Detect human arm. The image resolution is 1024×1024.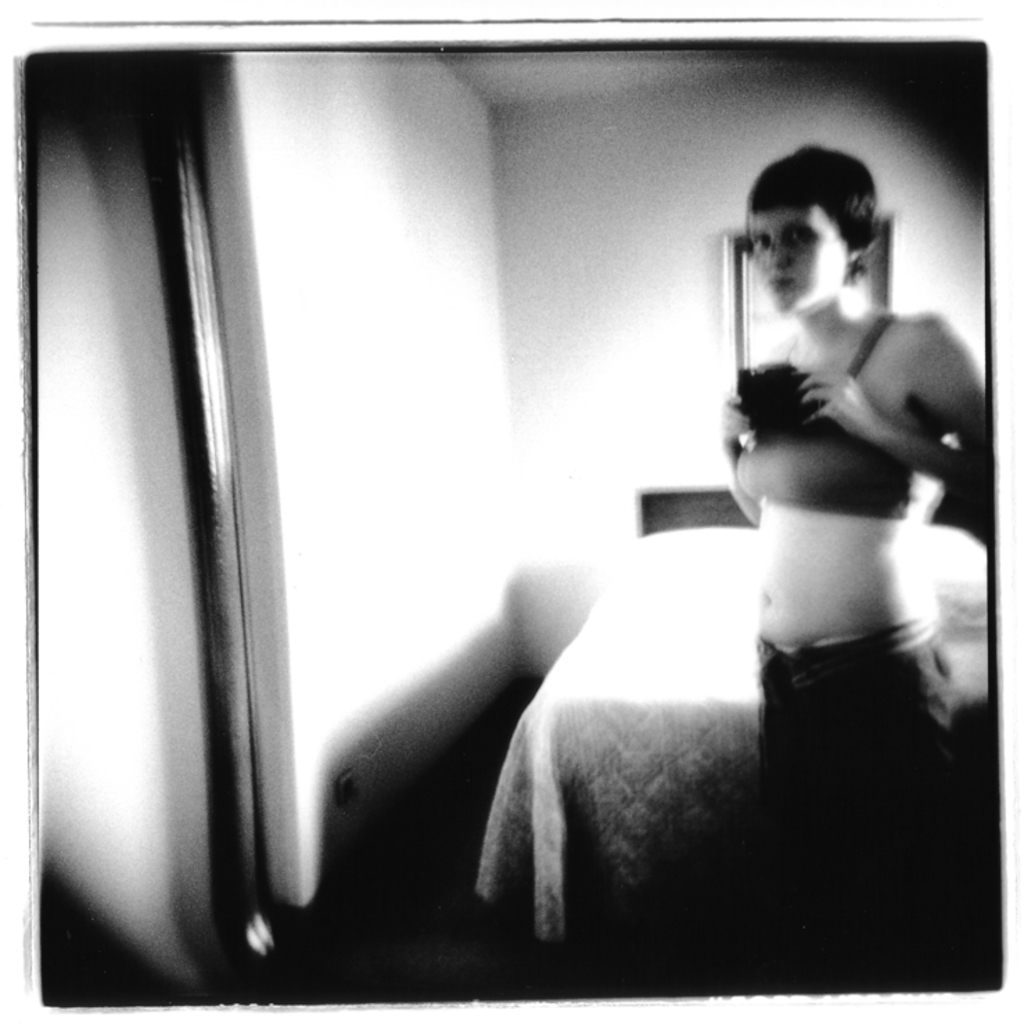
<bbox>739, 281, 977, 554</bbox>.
